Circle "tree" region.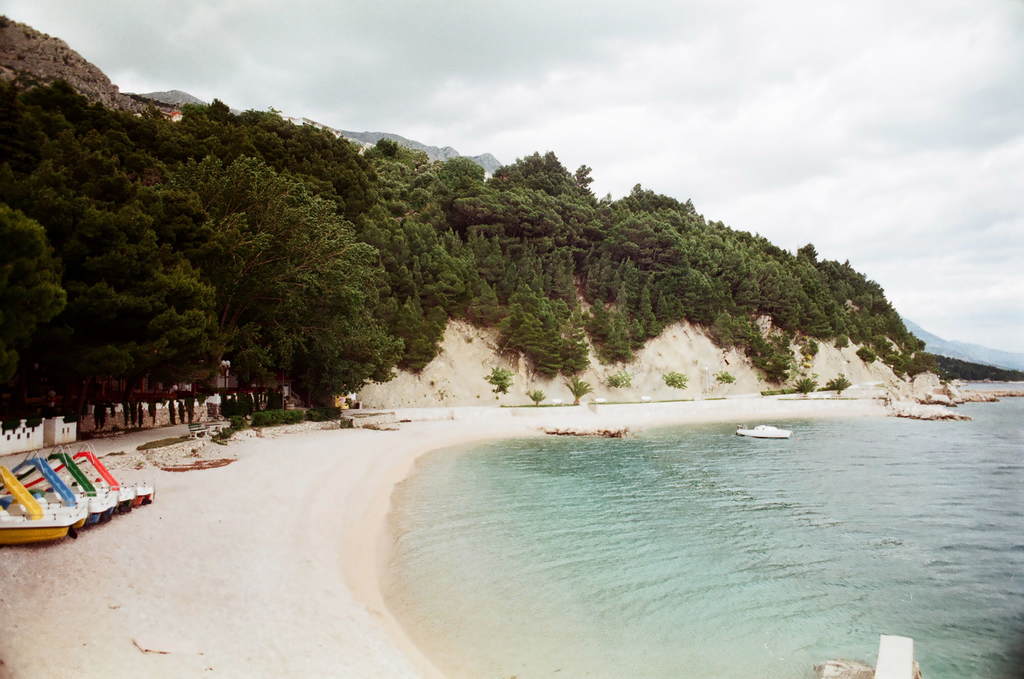
Region: 376, 139, 402, 157.
